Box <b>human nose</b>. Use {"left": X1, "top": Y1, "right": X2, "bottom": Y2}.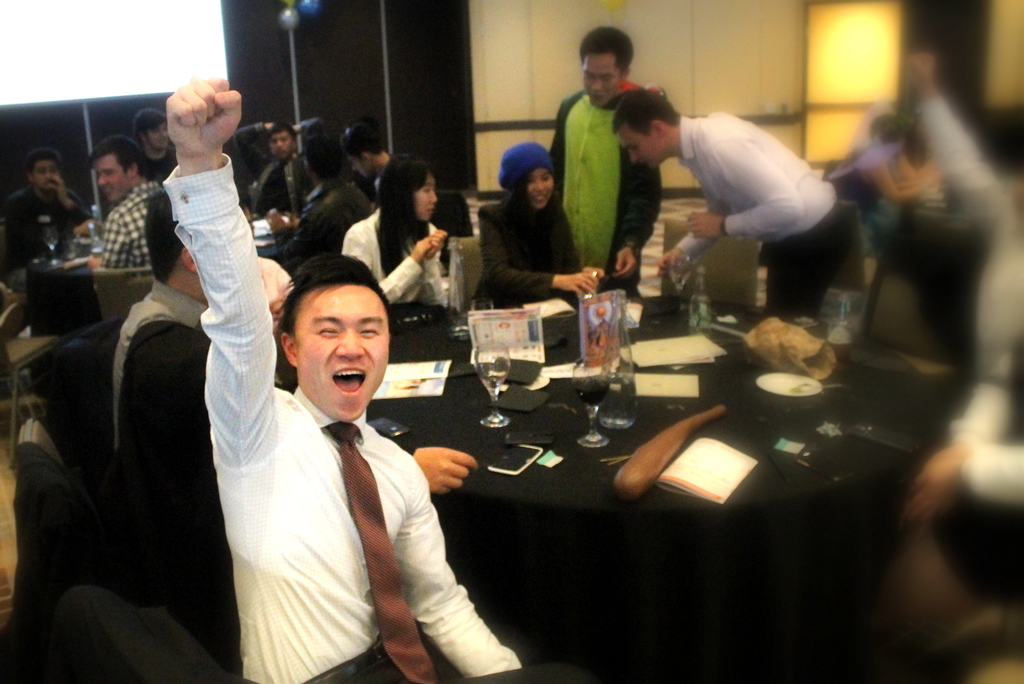
{"left": 588, "top": 78, "right": 600, "bottom": 90}.
